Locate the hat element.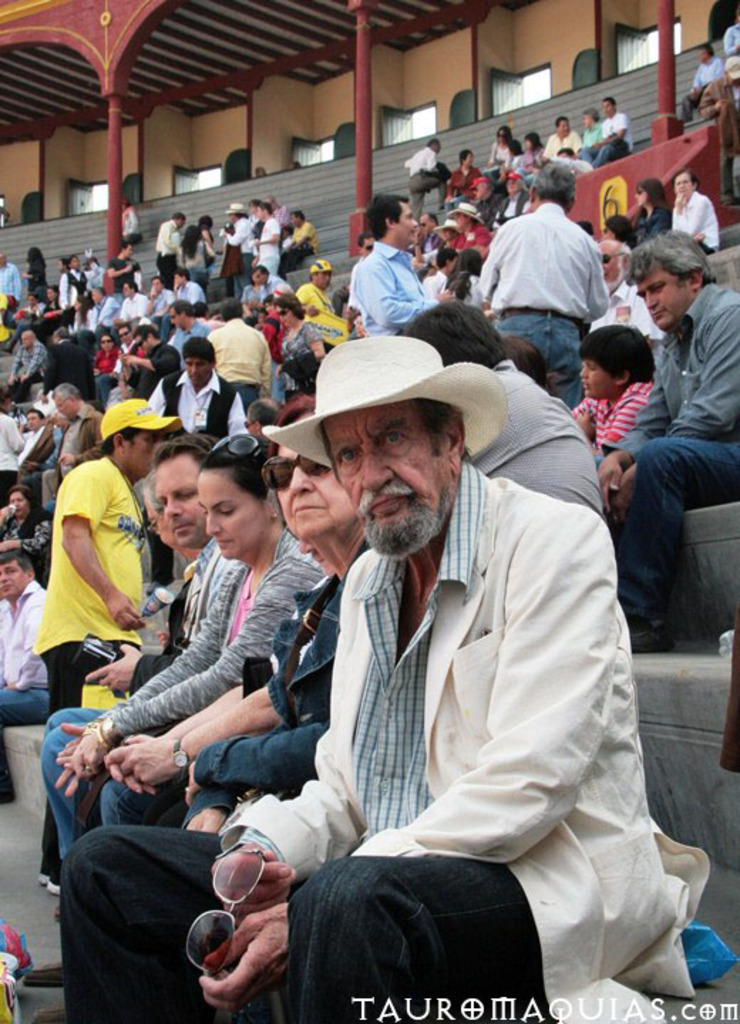
Element bbox: {"x1": 258, "y1": 333, "x2": 509, "y2": 472}.
